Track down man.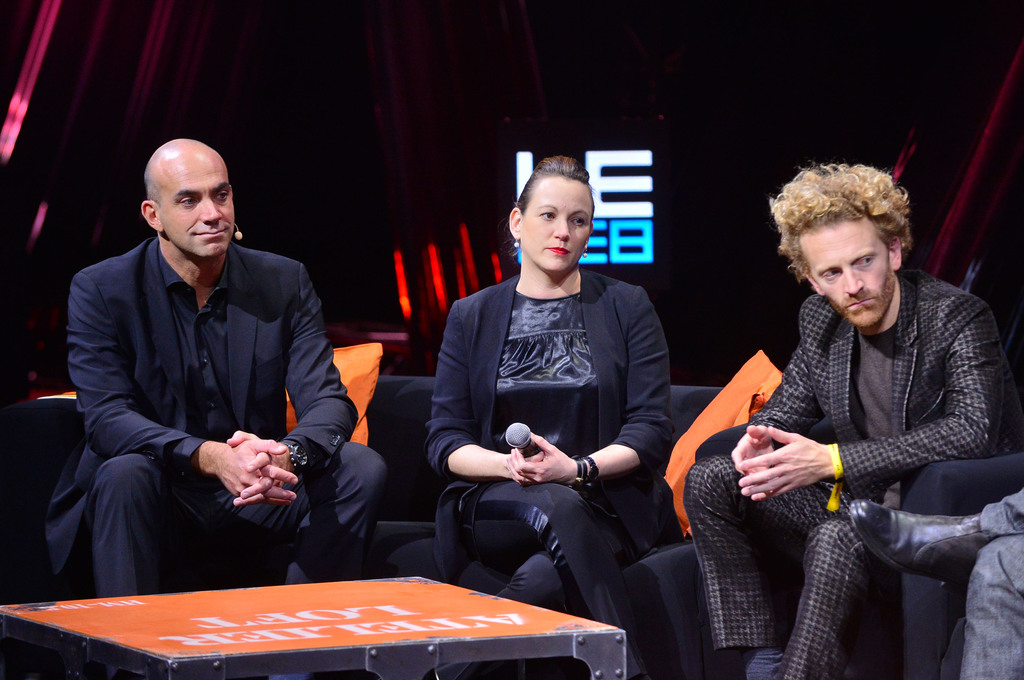
Tracked to (684, 161, 1023, 679).
